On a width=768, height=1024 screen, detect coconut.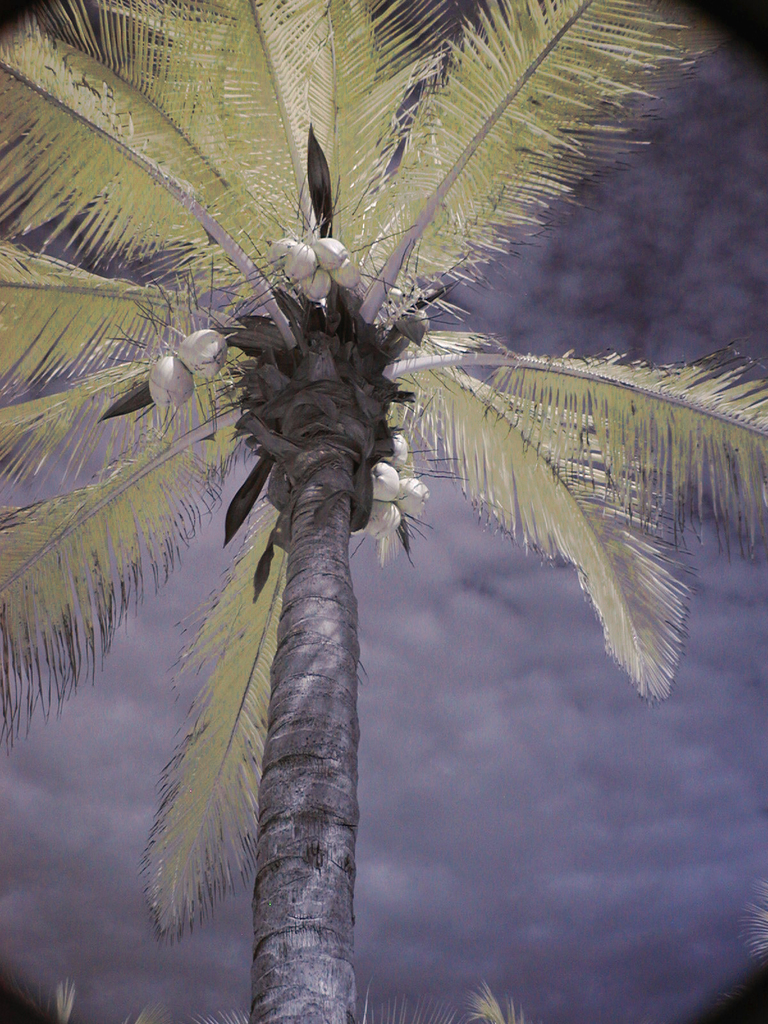
BBox(381, 434, 405, 471).
